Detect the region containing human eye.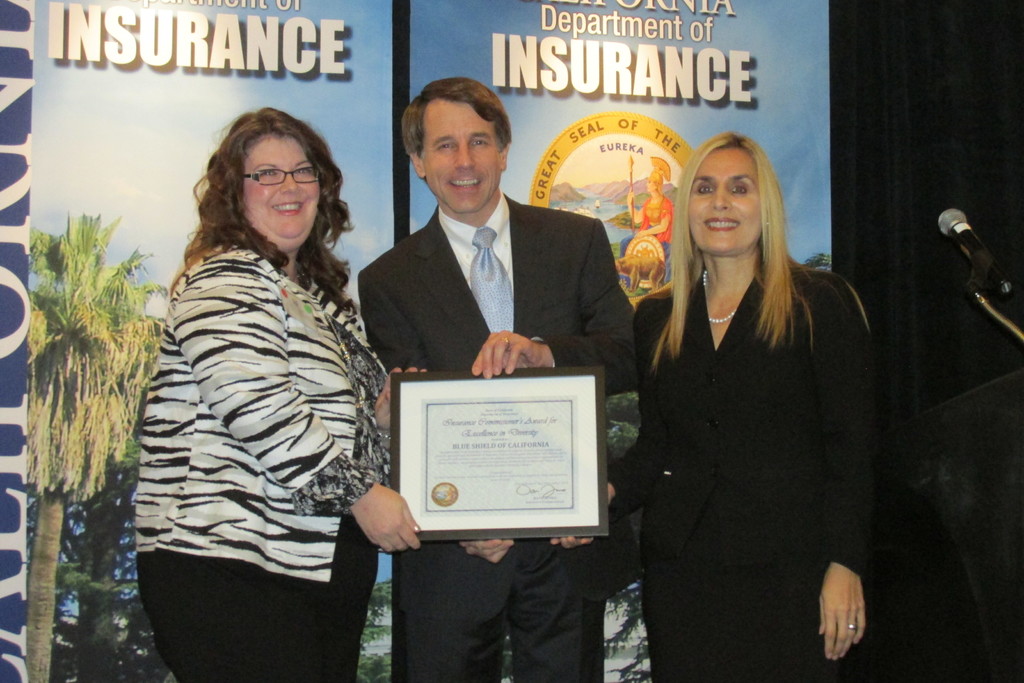
bbox=(692, 181, 716, 199).
